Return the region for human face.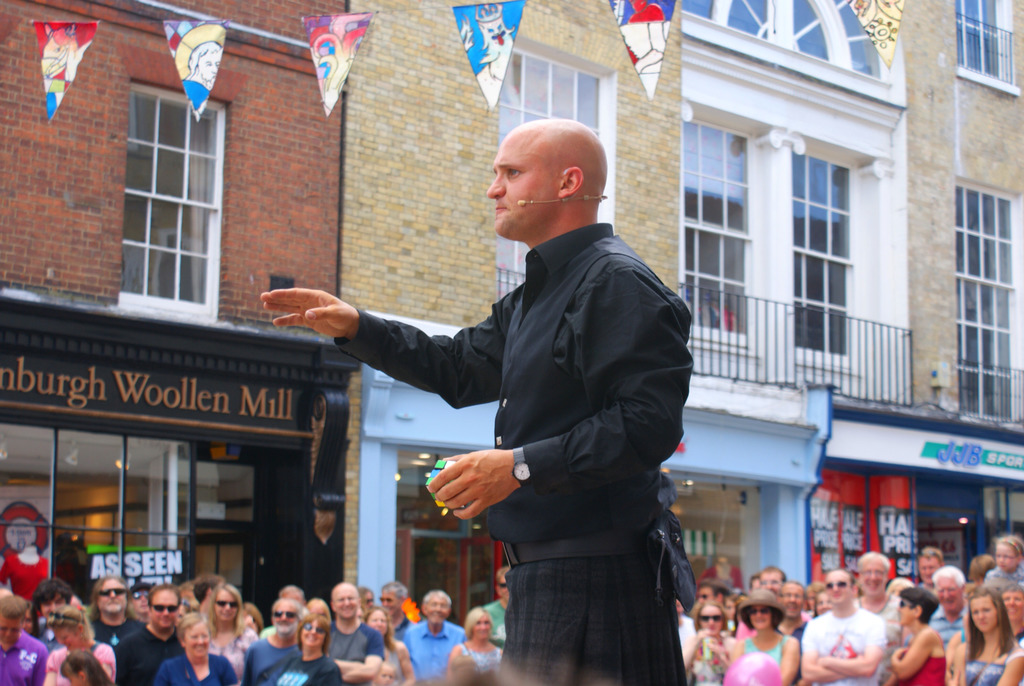
[x1=332, y1=585, x2=362, y2=619].
